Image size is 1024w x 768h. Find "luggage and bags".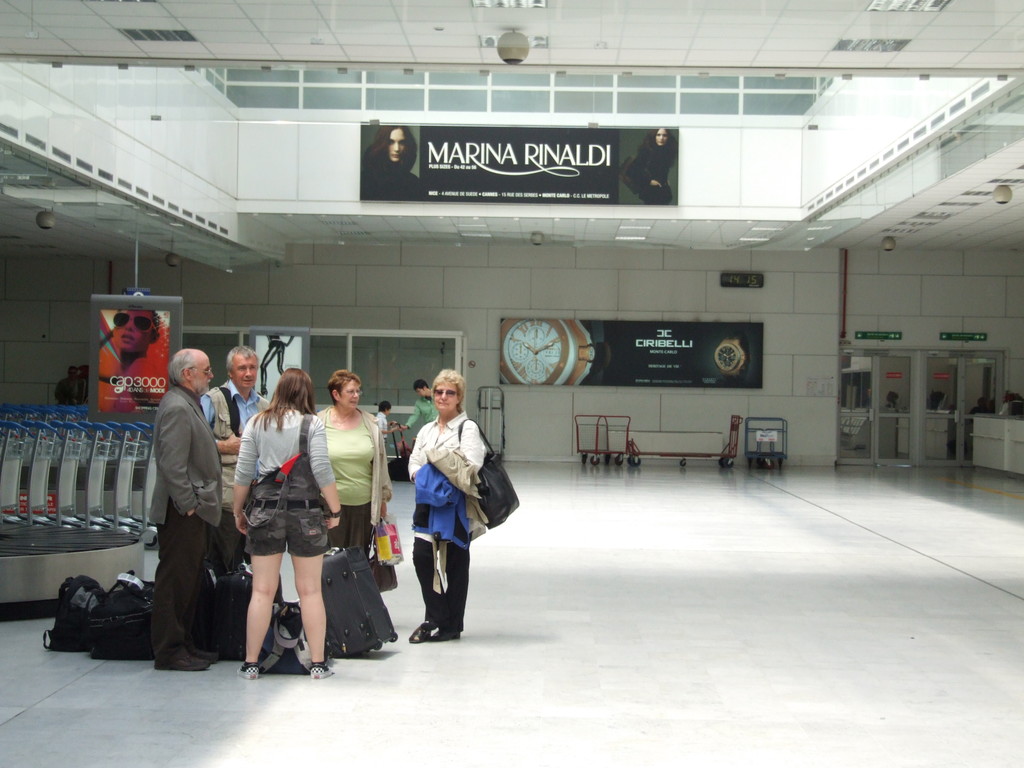
crop(207, 568, 260, 659).
